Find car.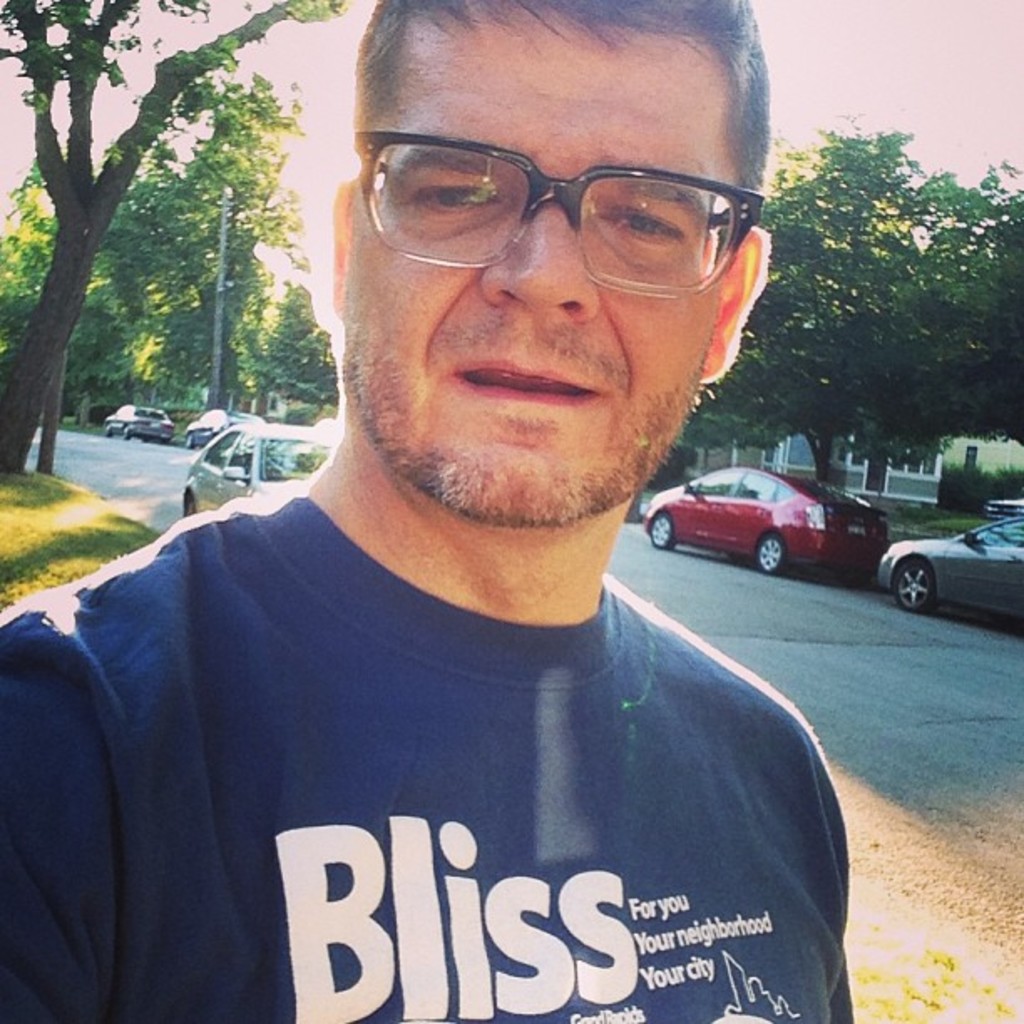
crop(184, 410, 234, 453).
